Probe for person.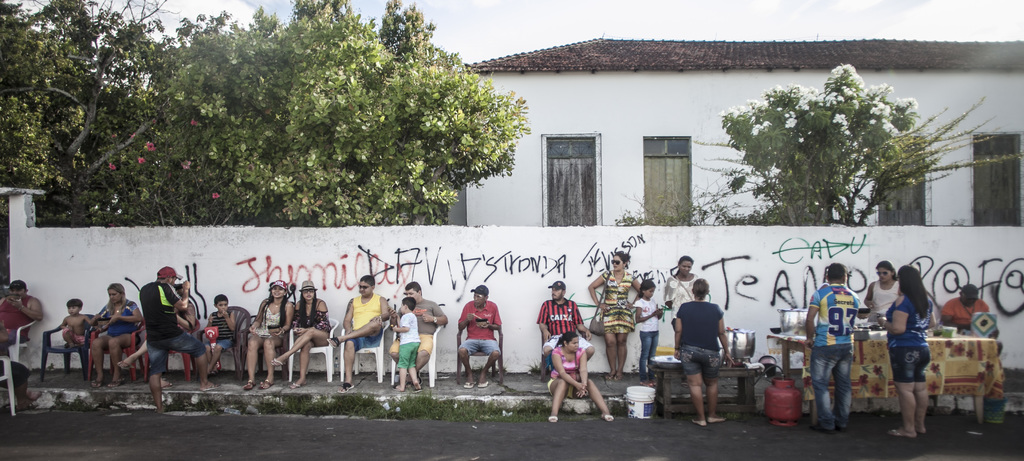
Probe result: locate(78, 277, 144, 395).
